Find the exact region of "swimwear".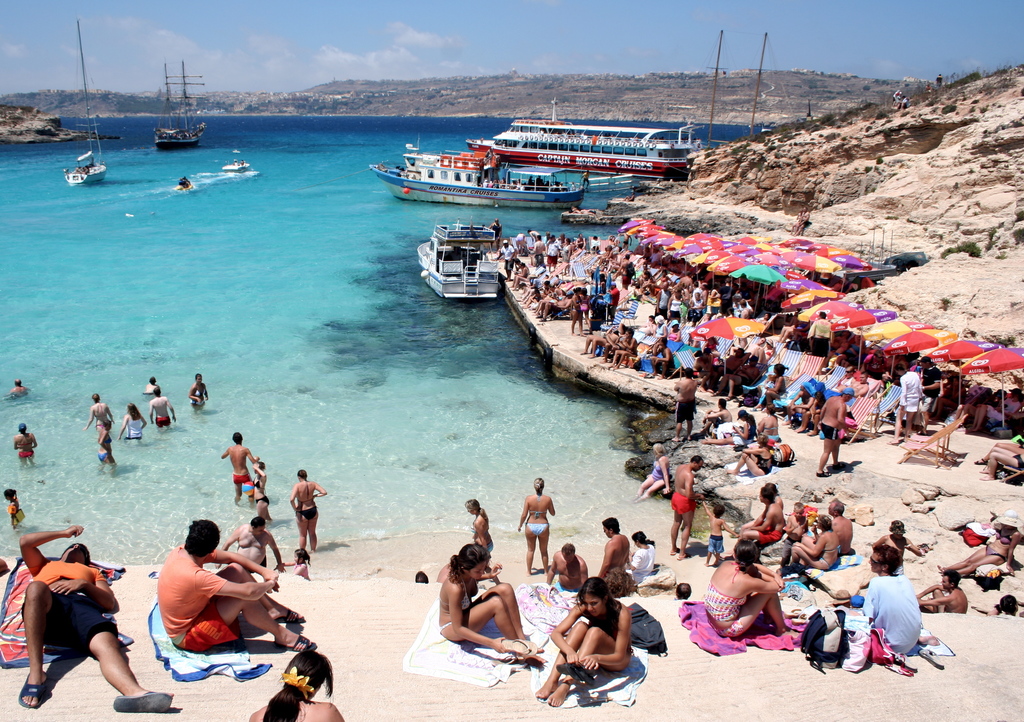
Exact region: BBox(438, 621, 453, 634).
